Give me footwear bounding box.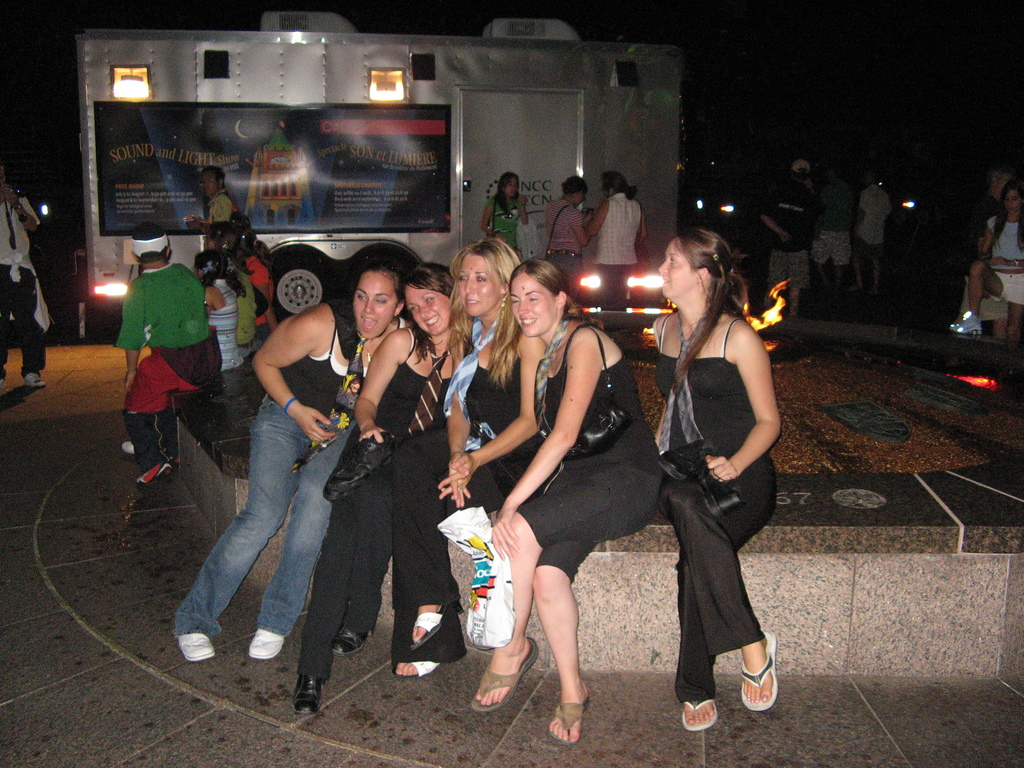
[735, 625, 781, 714].
